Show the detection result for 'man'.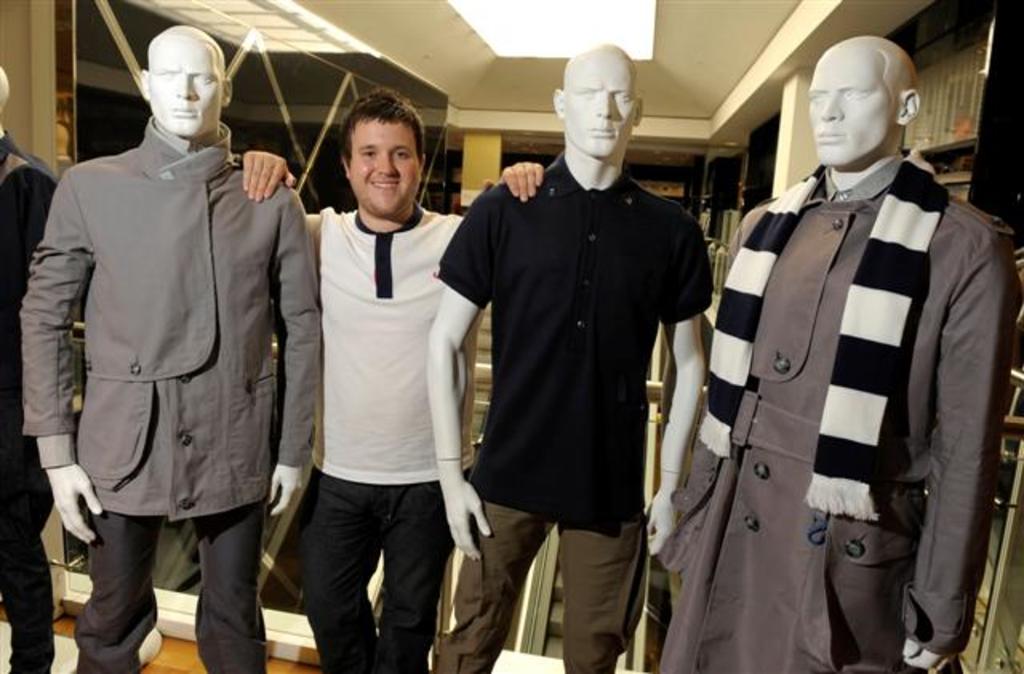
[22, 19, 301, 673].
